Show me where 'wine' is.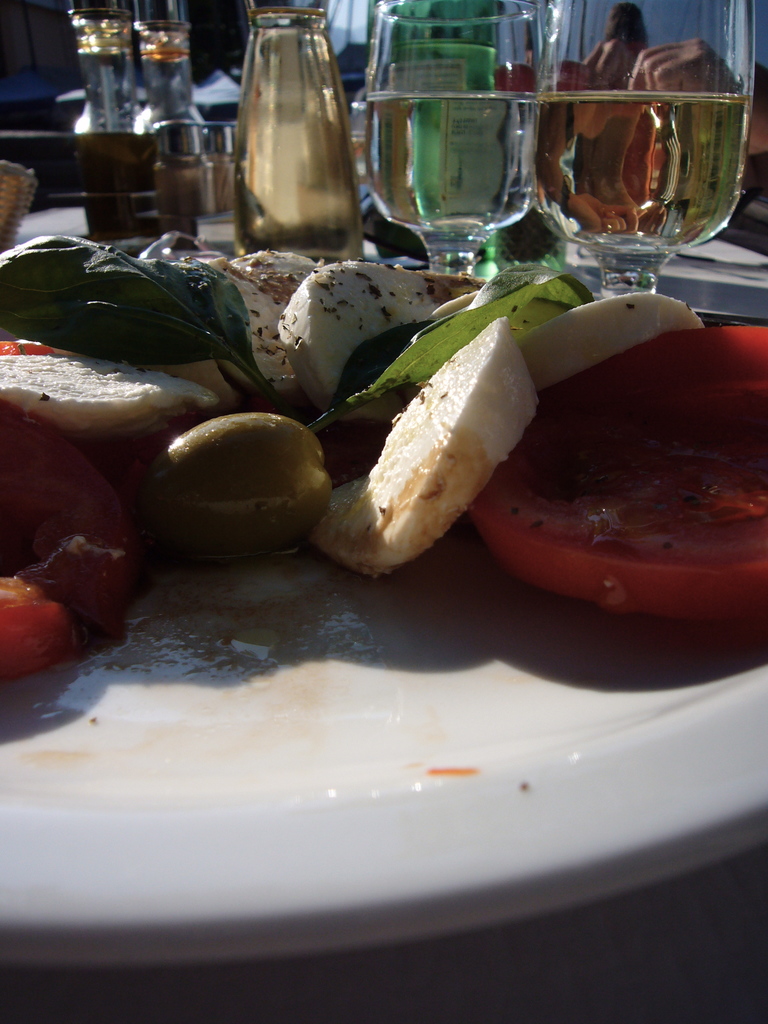
'wine' is at crop(378, 19, 566, 267).
